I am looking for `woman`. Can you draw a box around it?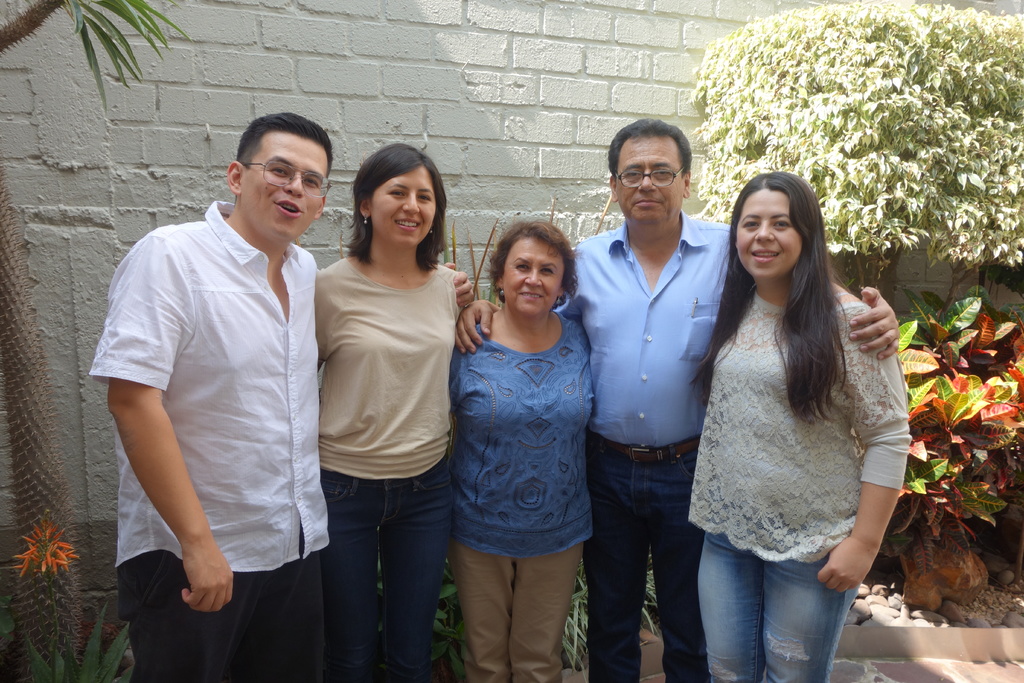
Sure, the bounding box is {"x1": 316, "y1": 142, "x2": 463, "y2": 682}.
